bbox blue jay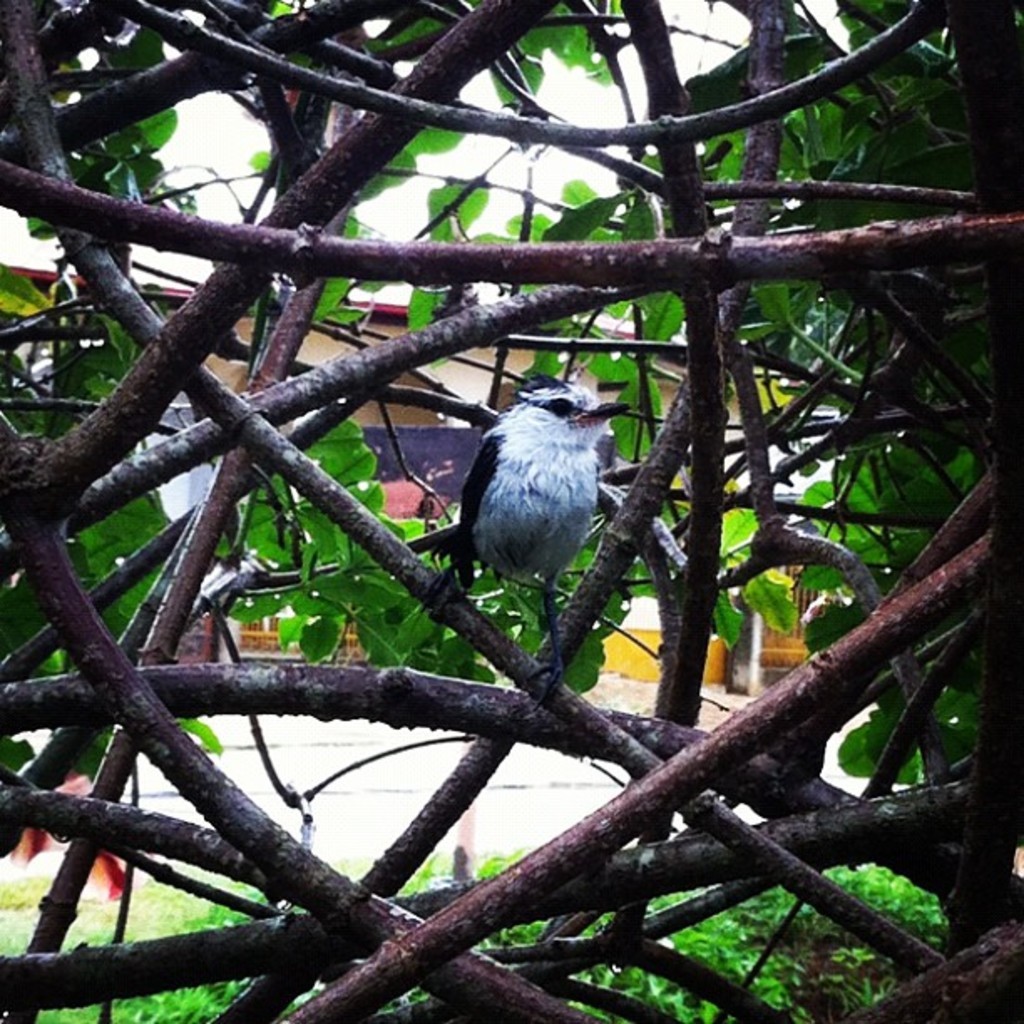
(420,376,627,711)
